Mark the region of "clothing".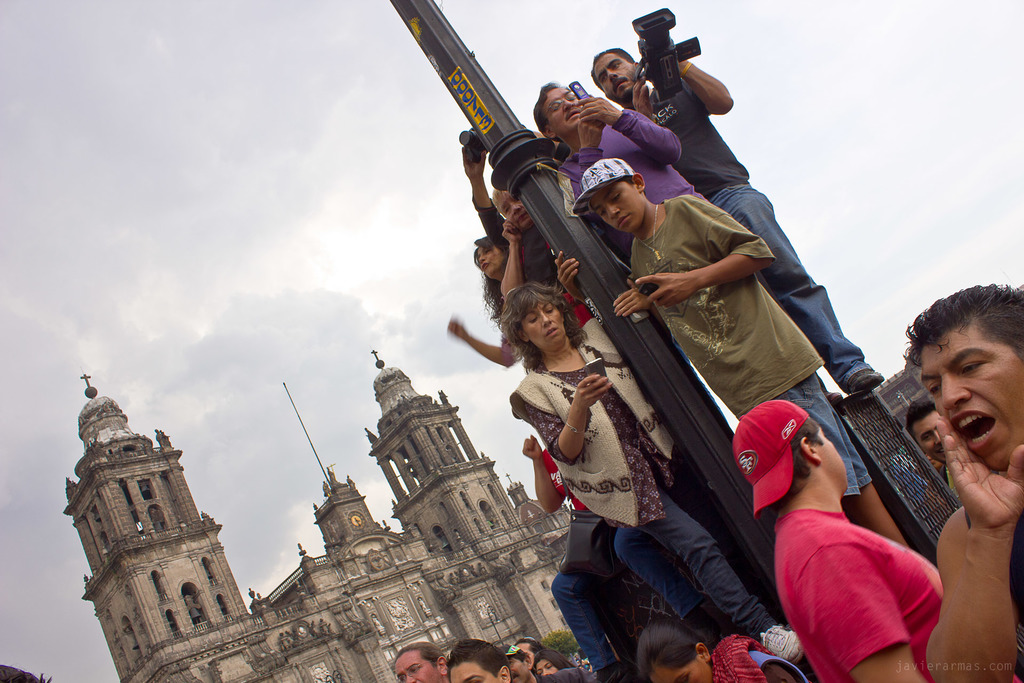
Region: 766/504/945/682.
